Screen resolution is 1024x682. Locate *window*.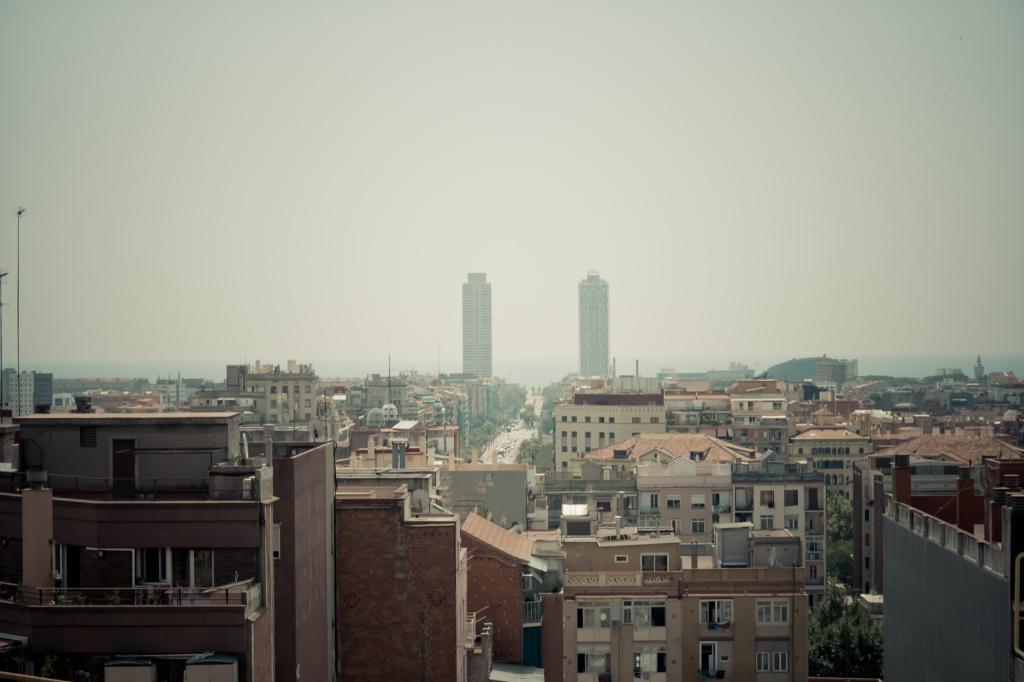
[575, 641, 668, 676].
